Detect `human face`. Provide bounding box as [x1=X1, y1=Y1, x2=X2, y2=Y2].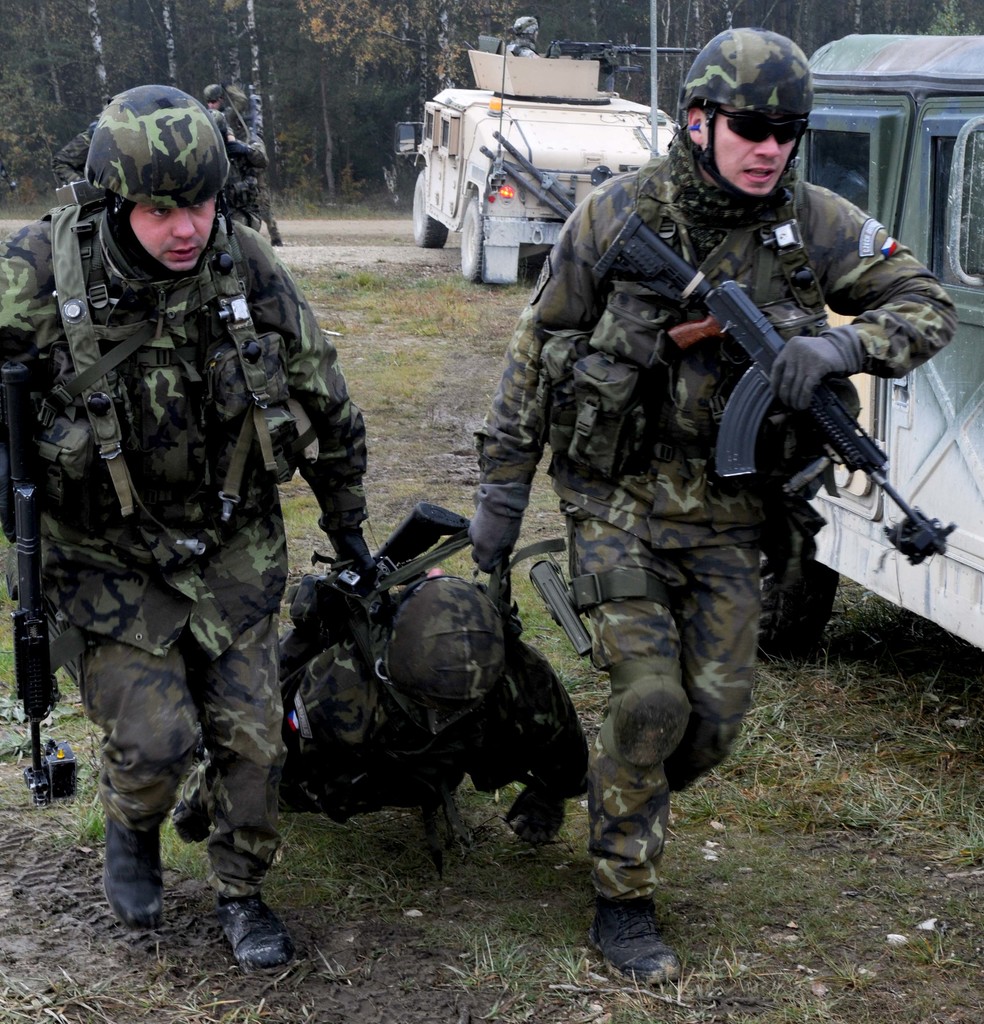
[x1=126, y1=200, x2=229, y2=268].
